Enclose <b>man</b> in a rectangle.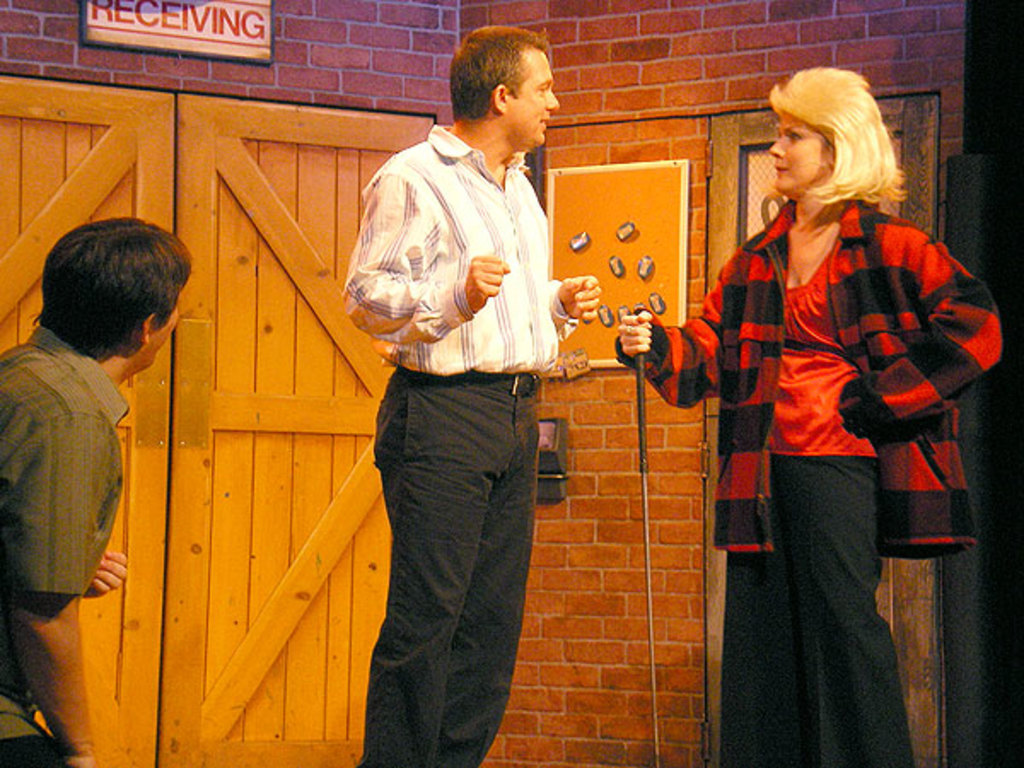
region(331, 44, 582, 741).
